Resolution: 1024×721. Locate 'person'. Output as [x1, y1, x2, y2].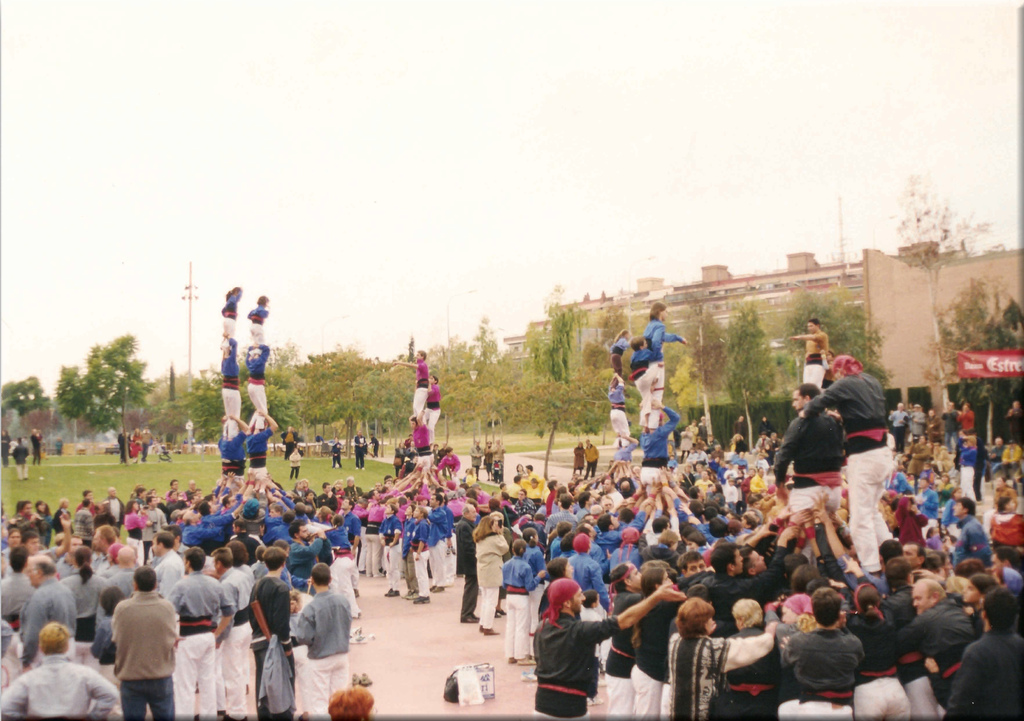
[15, 439, 31, 473].
